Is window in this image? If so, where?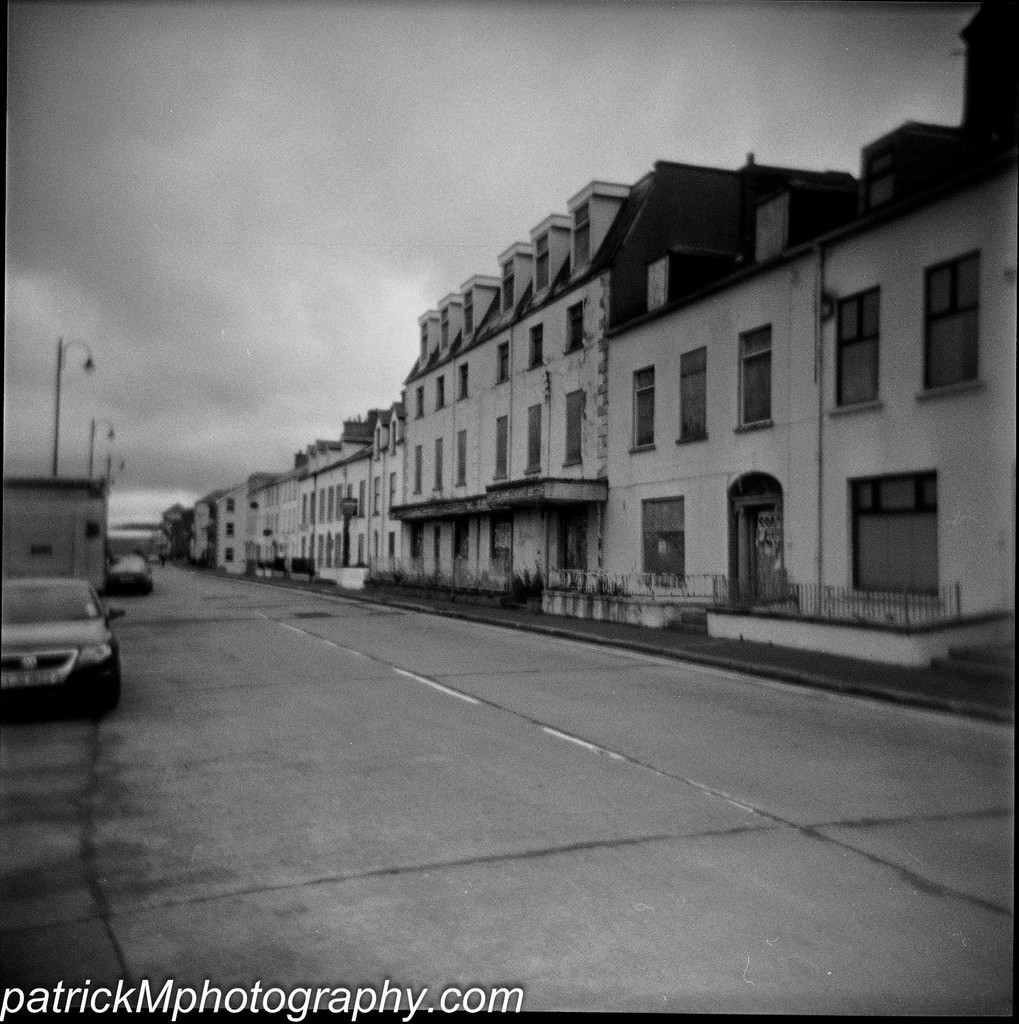
Yes, at rect(428, 440, 442, 490).
